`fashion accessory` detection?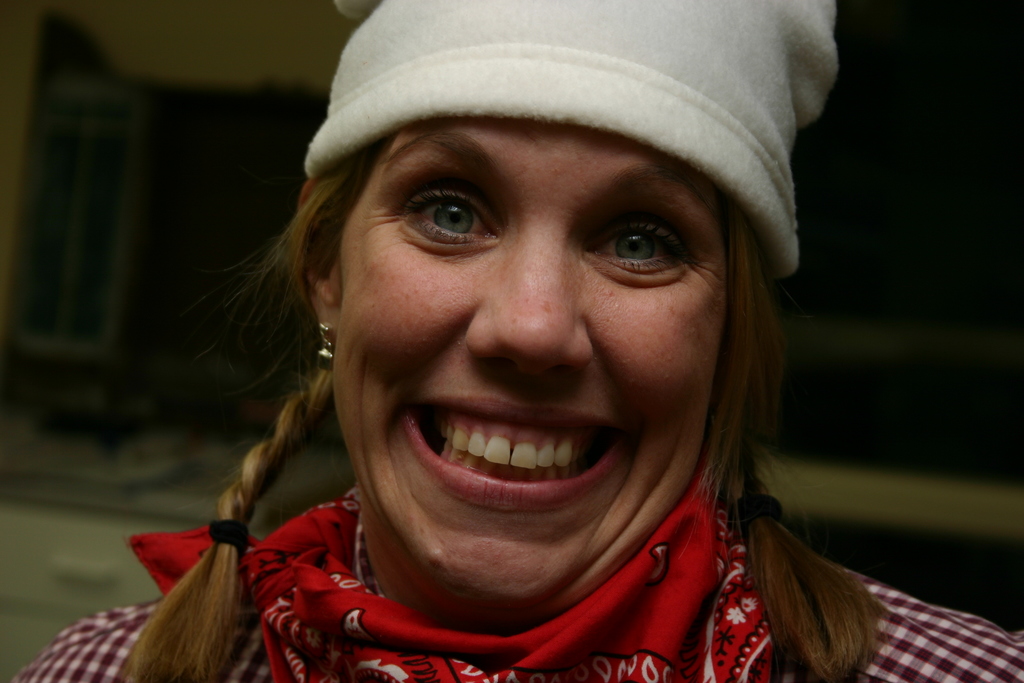
316/319/335/360
